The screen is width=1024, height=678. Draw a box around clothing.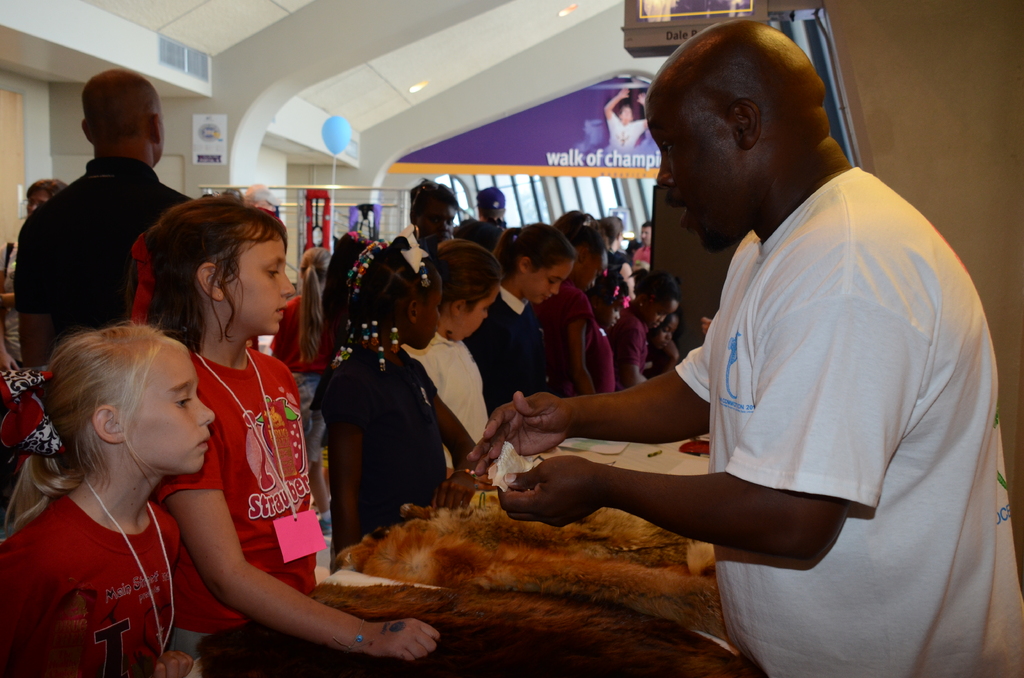
box=[322, 348, 438, 571].
